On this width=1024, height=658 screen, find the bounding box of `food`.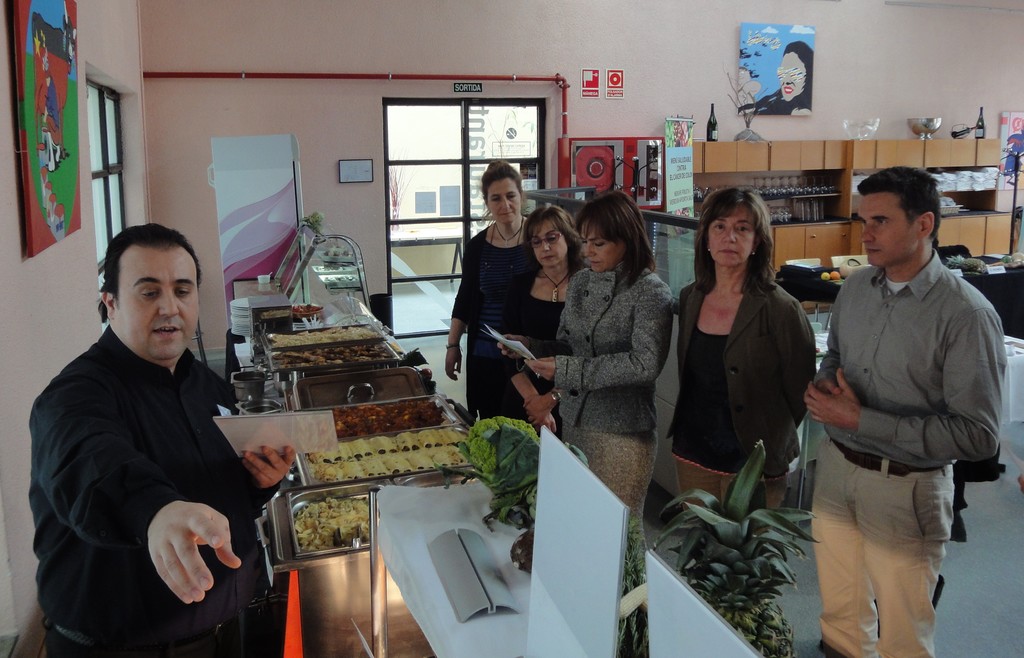
Bounding box: 268/325/376/350.
